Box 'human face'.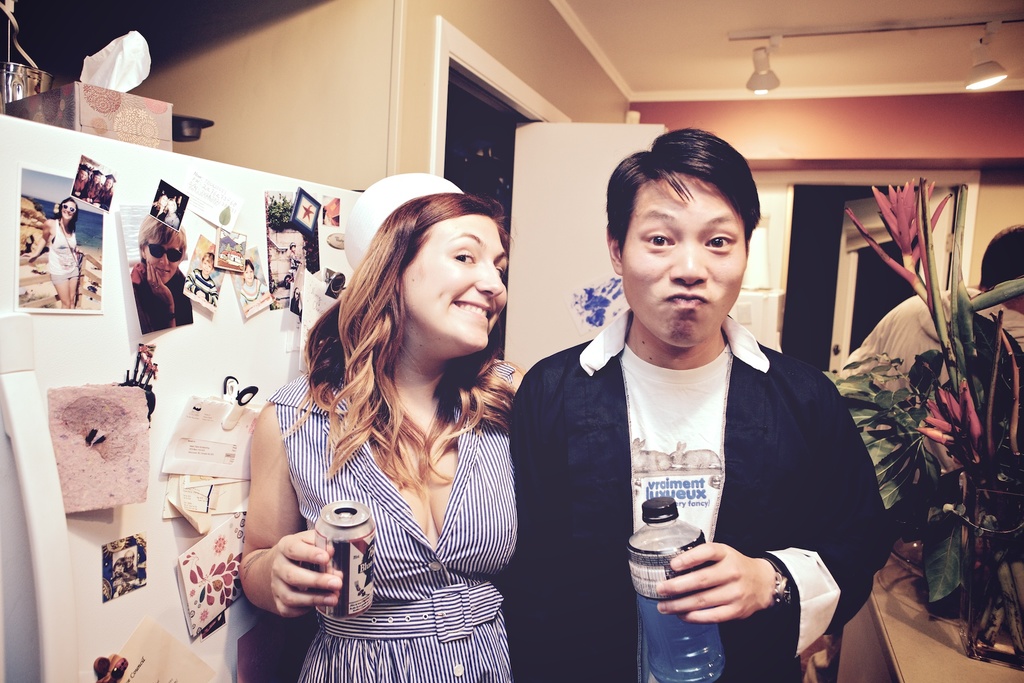
(620, 172, 749, 346).
